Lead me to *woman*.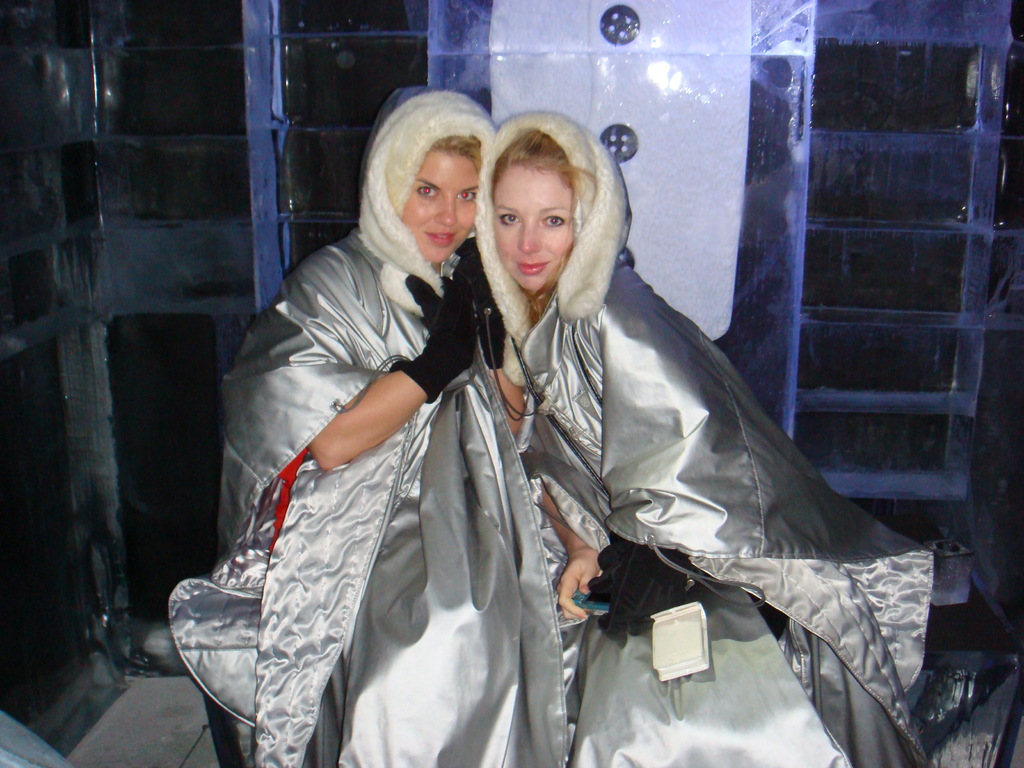
Lead to [223, 92, 506, 767].
